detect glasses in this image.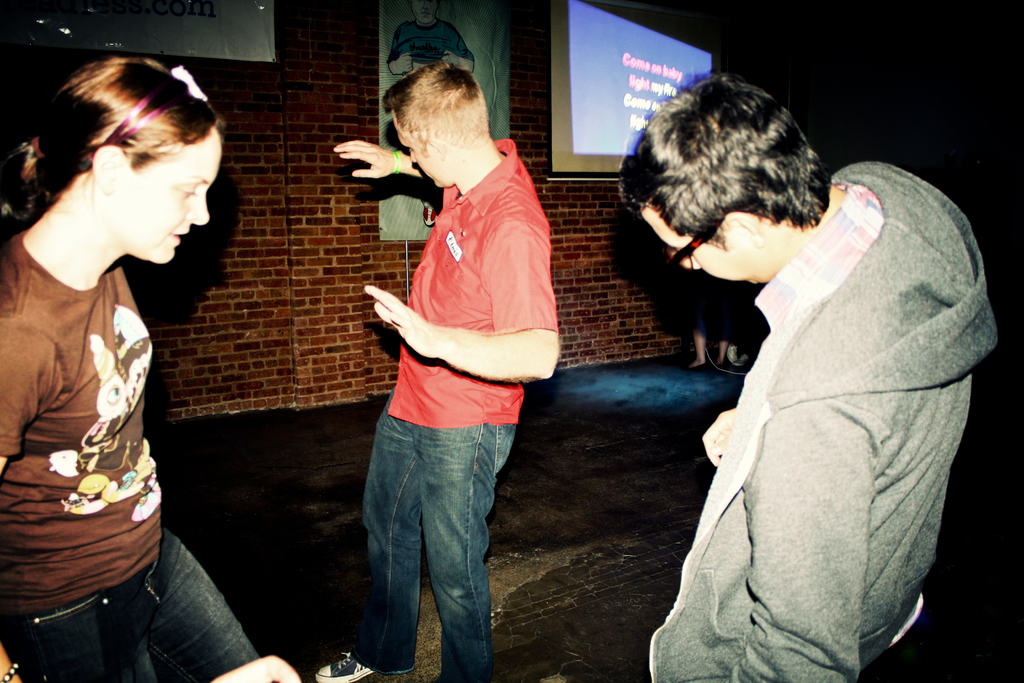
Detection: left=99, top=65, right=211, bottom=152.
